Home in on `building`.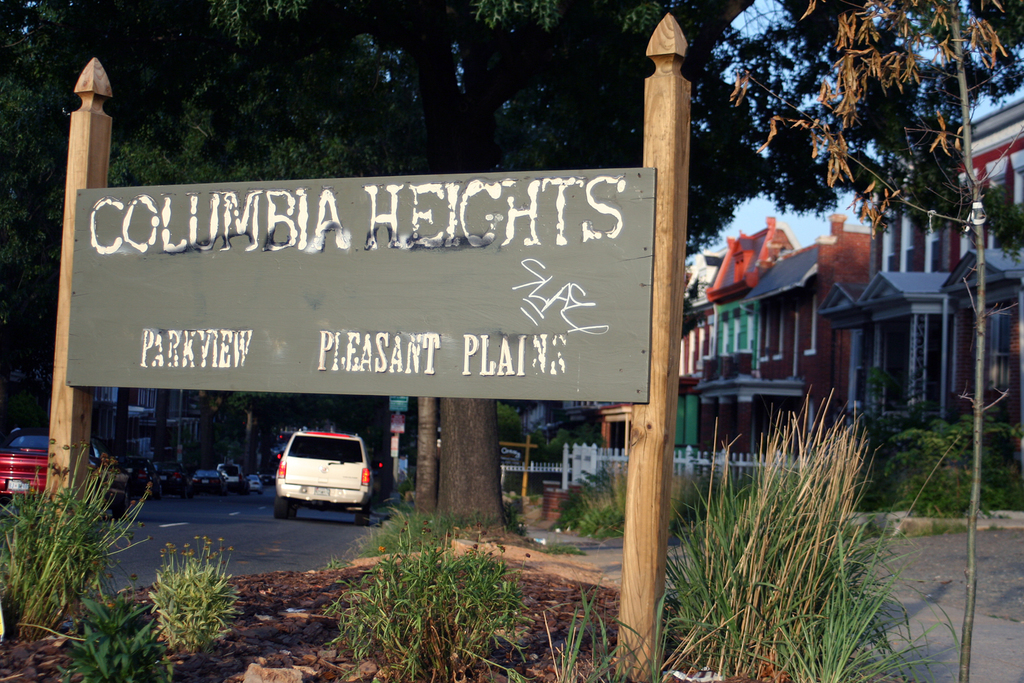
Homed in at 698:216:799:456.
